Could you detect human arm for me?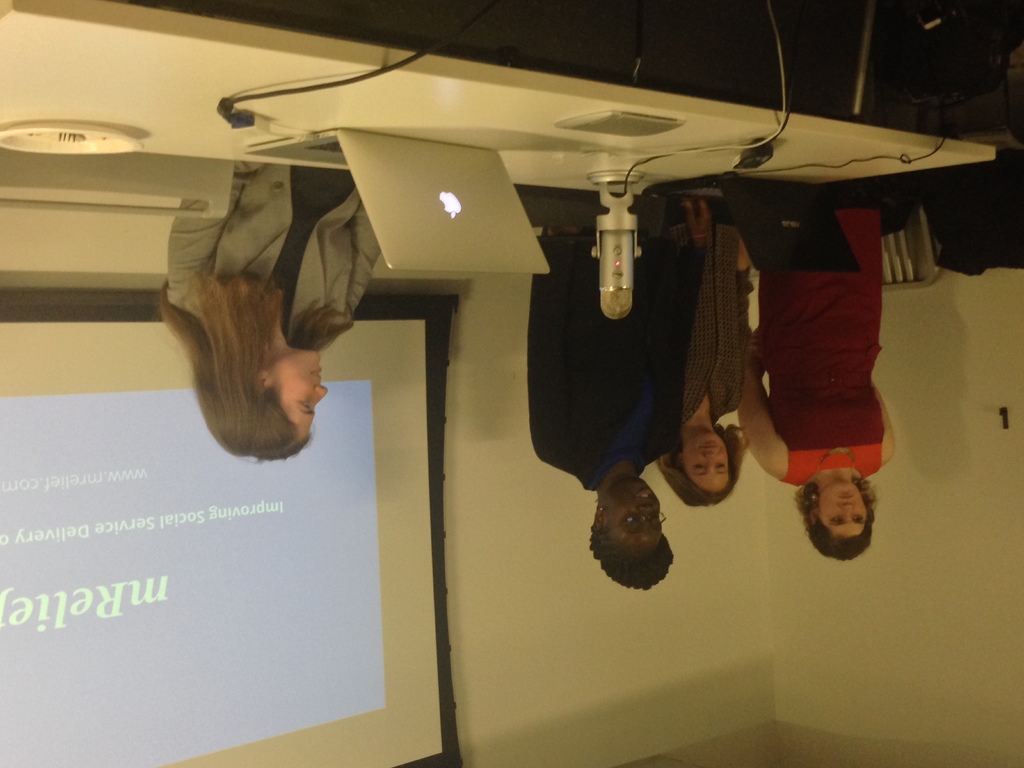
Detection result: 323, 182, 396, 331.
